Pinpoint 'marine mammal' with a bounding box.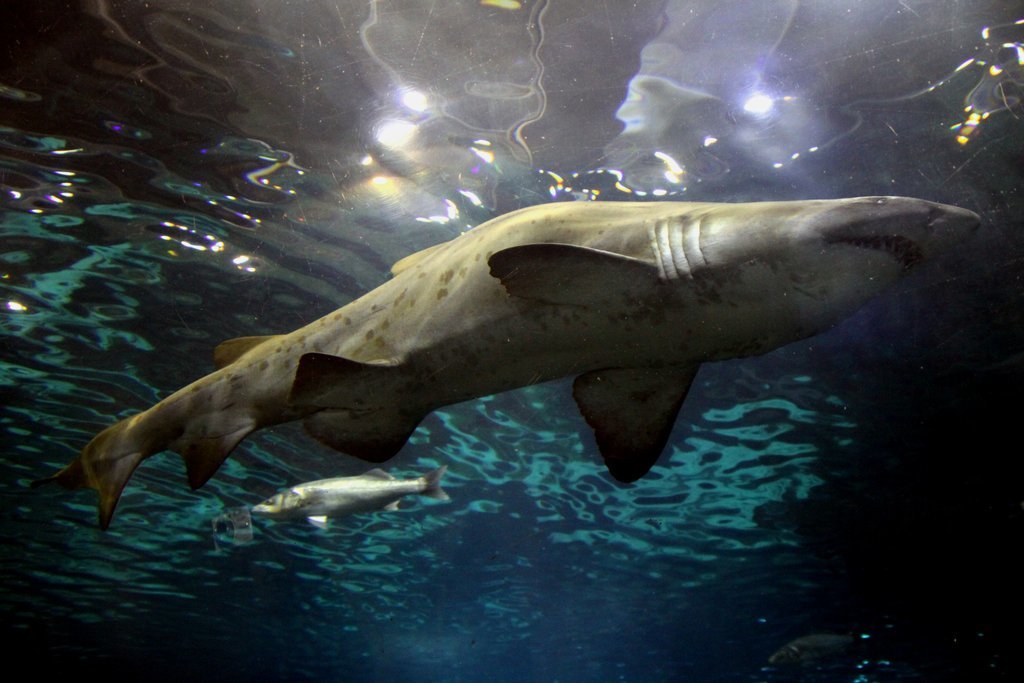
BBox(43, 205, 903, 532).
